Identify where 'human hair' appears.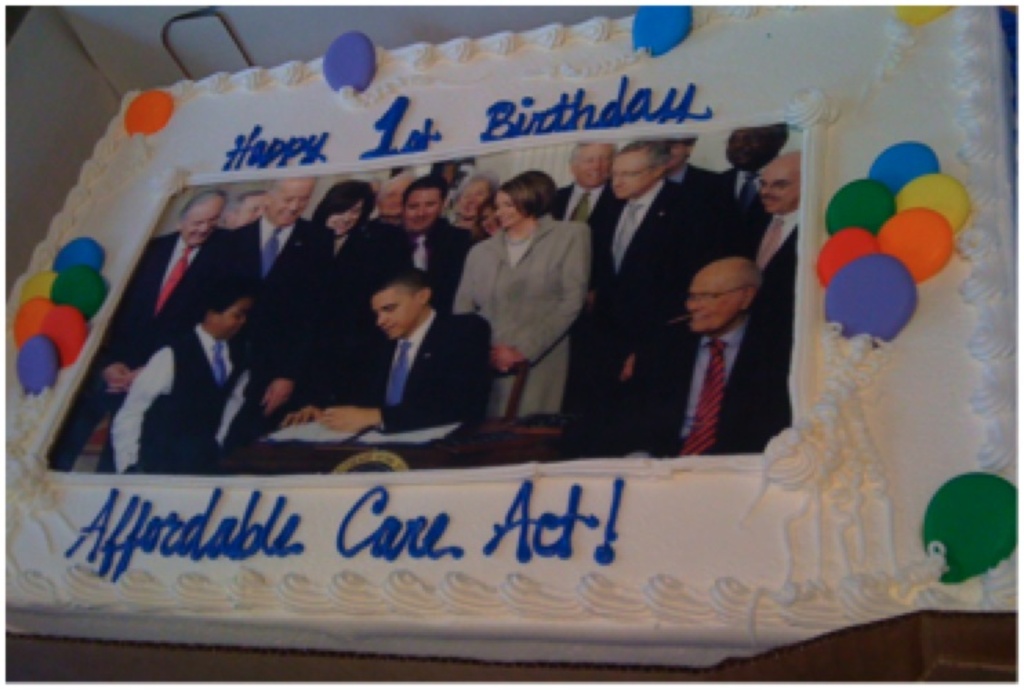
Appears at {"left": 312, "top": 178, "right": 380, "bottom": 237}.
